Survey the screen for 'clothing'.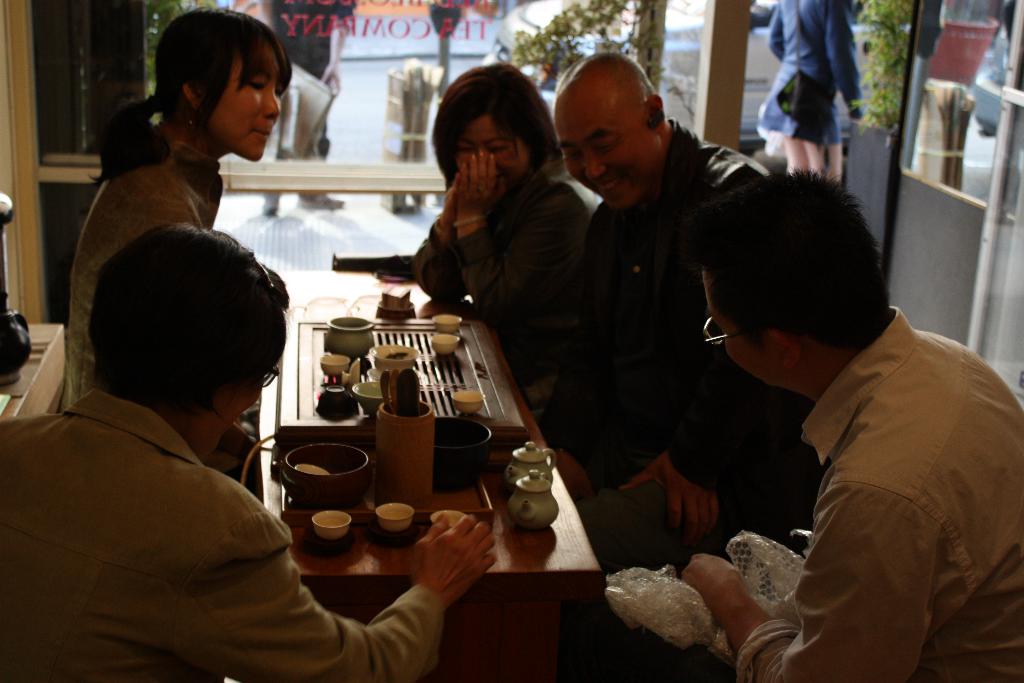
Survey found: bbox=[703, 236, 1023, 679].
